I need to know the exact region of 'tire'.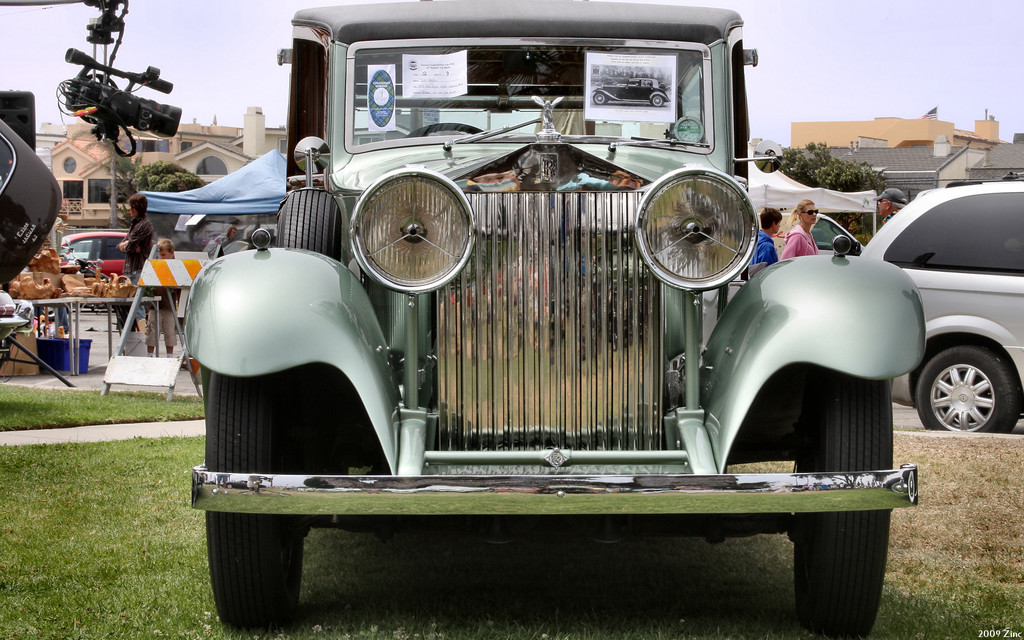
Region: {"x1": 203, "y1": 363, "x2": 313, "y2": 639}.
